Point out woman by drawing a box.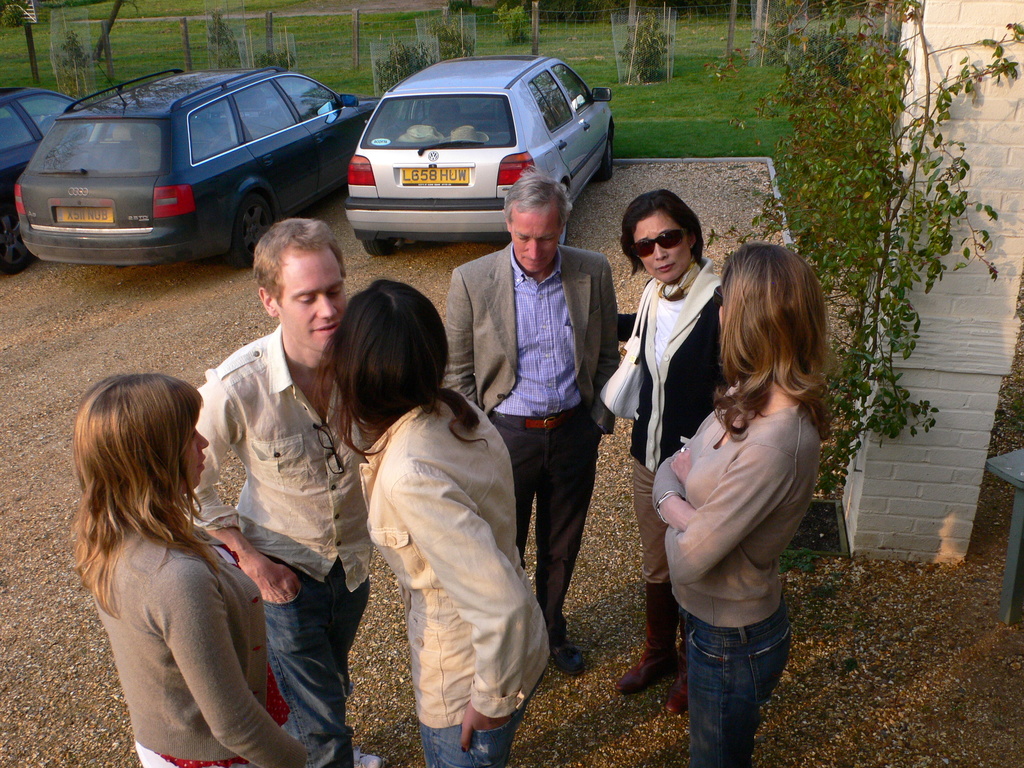
box=[612, 189, 730, 715].
